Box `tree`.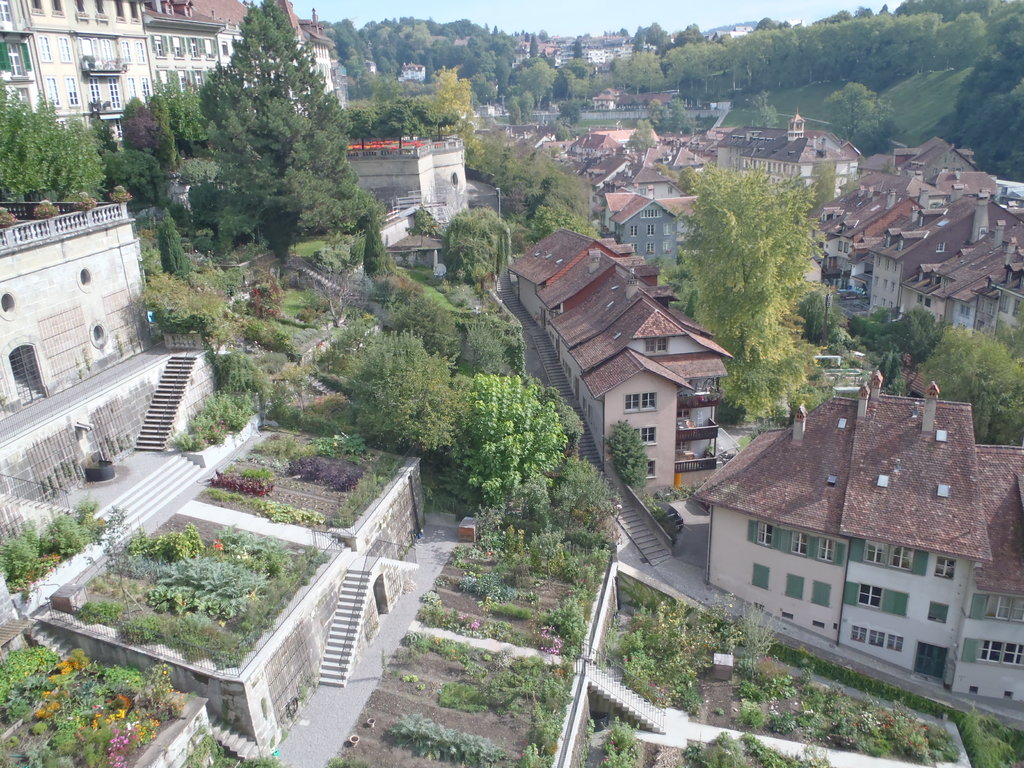
(515,129,605,252).
